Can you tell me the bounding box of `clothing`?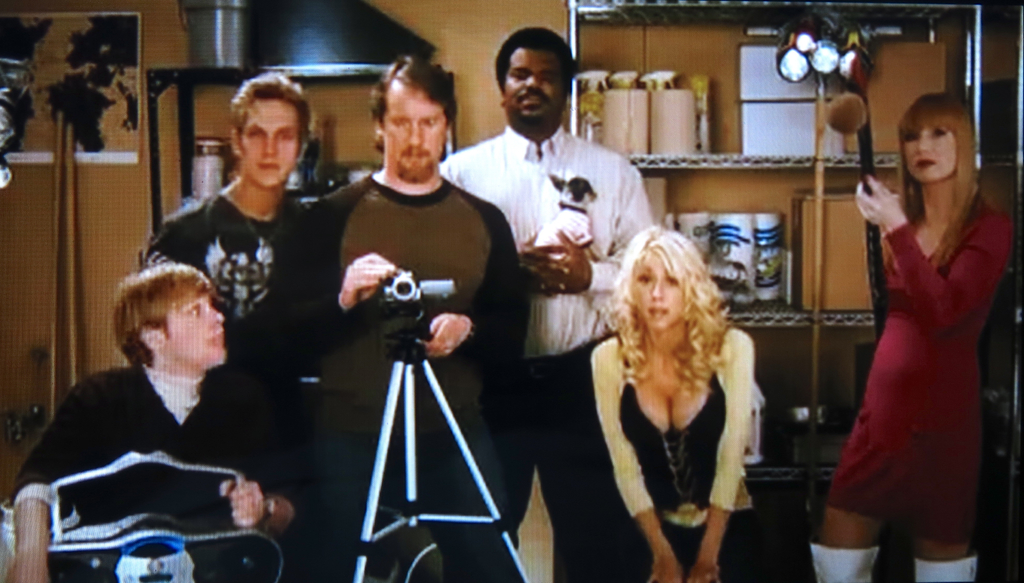
[x1=299, y1=165, x2=530, y2=582].
